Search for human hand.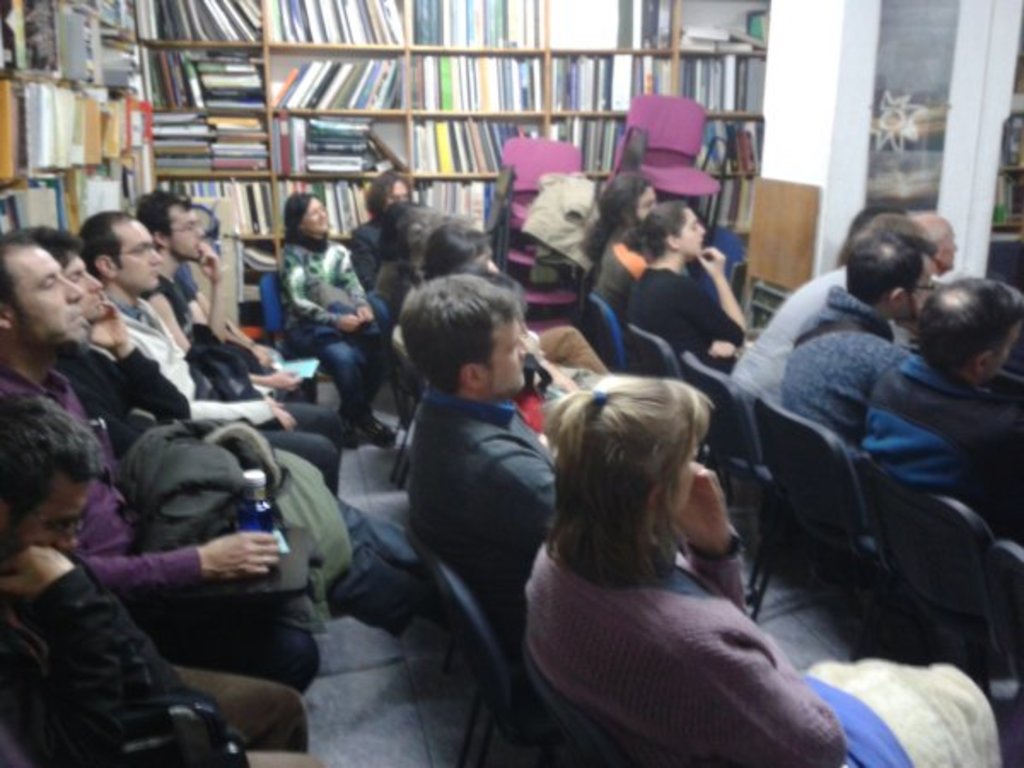
Found at bbox=(331, 311, 360, 340).
